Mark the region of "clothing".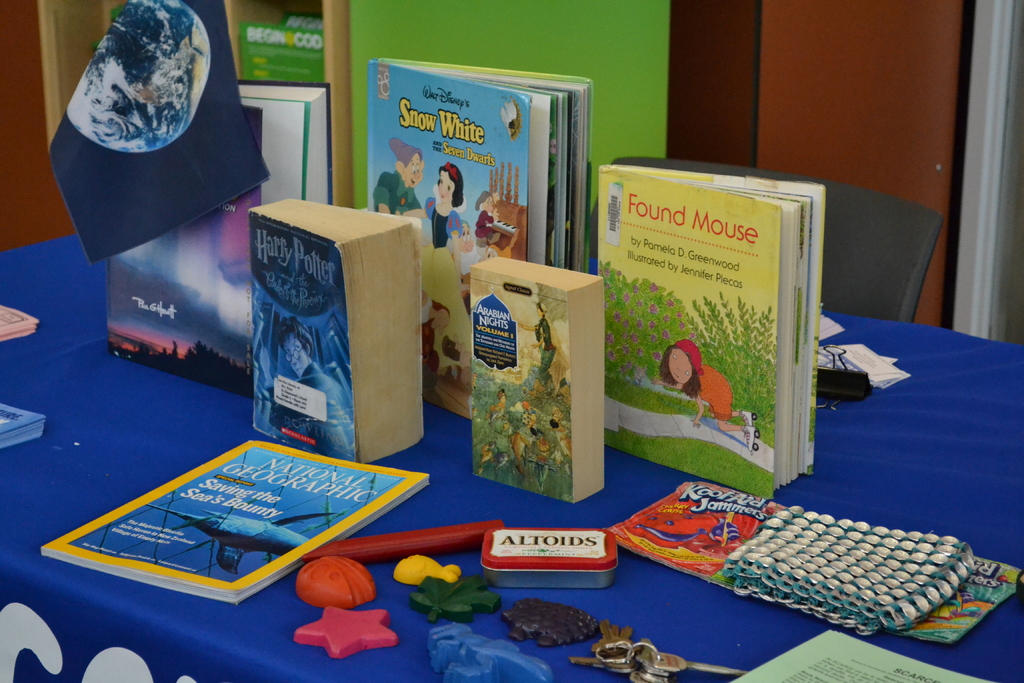
Region: box(456, 244, 484, 277).
